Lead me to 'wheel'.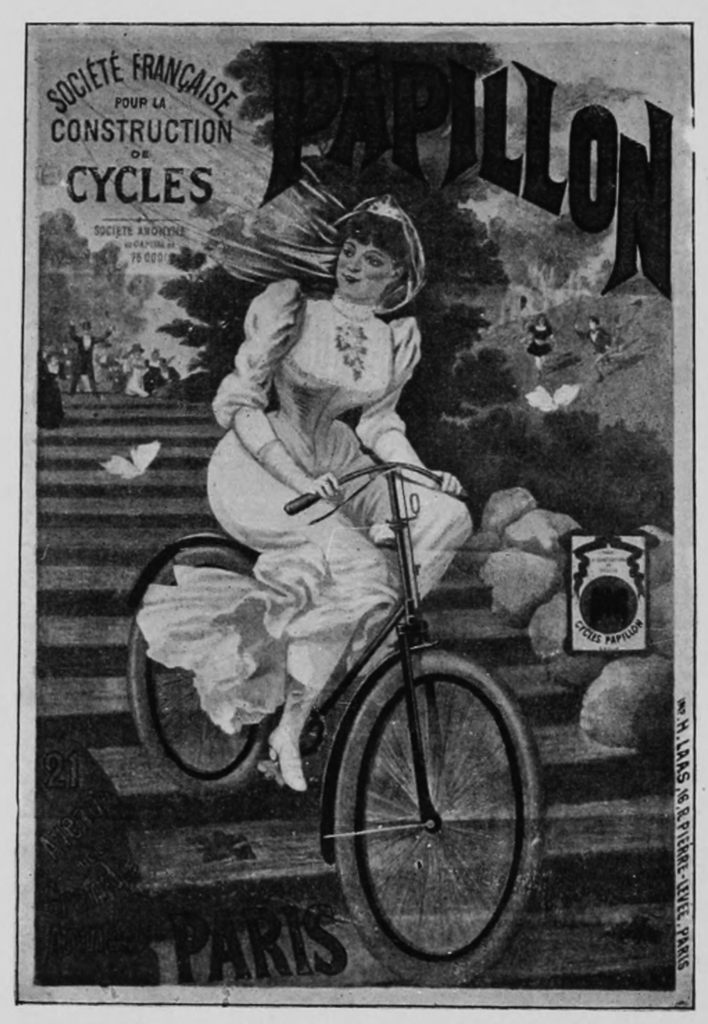
Lead to 331 654 529 956.
